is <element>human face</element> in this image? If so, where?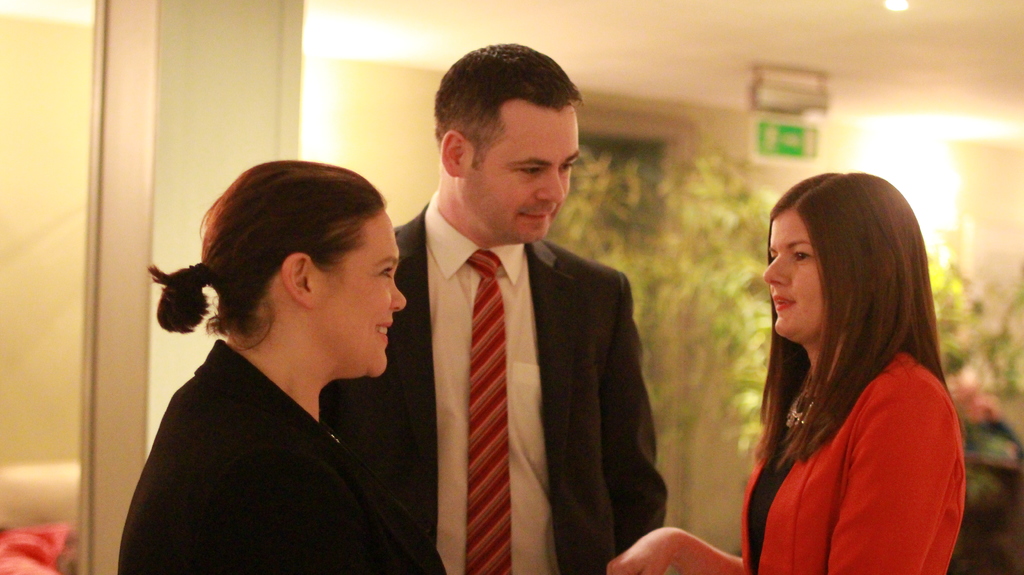
Yes, at {"x1": 308, "y1": 211, "x2": 406, "y2": 373}.
